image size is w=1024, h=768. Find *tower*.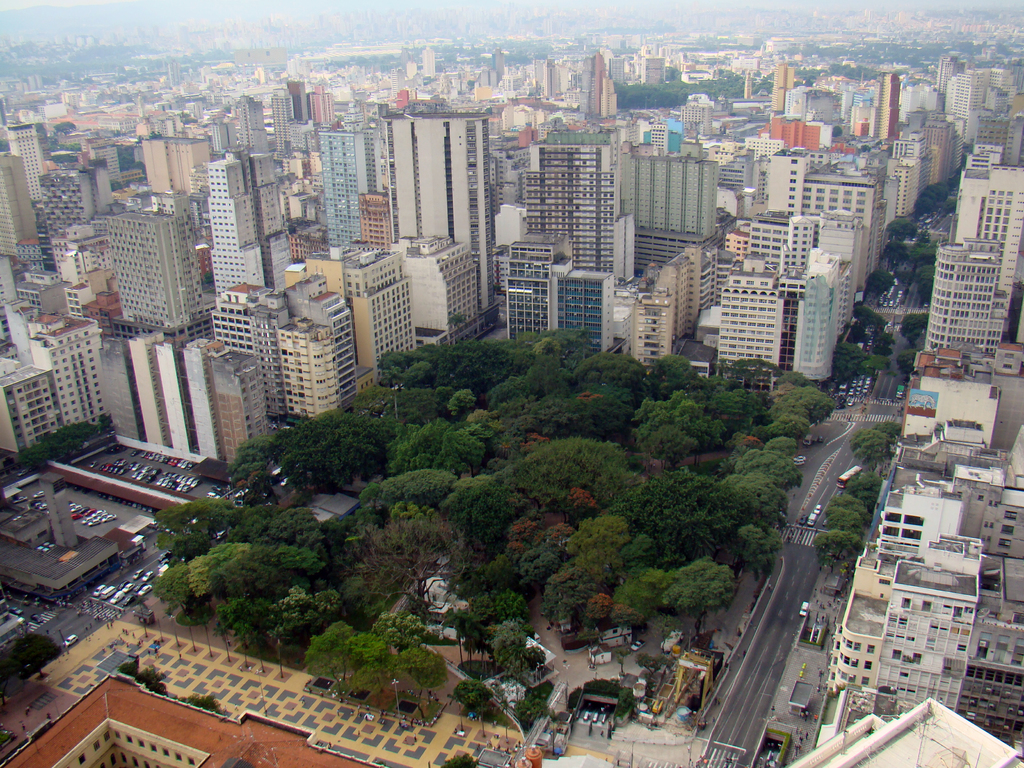
0,118,50,204.
